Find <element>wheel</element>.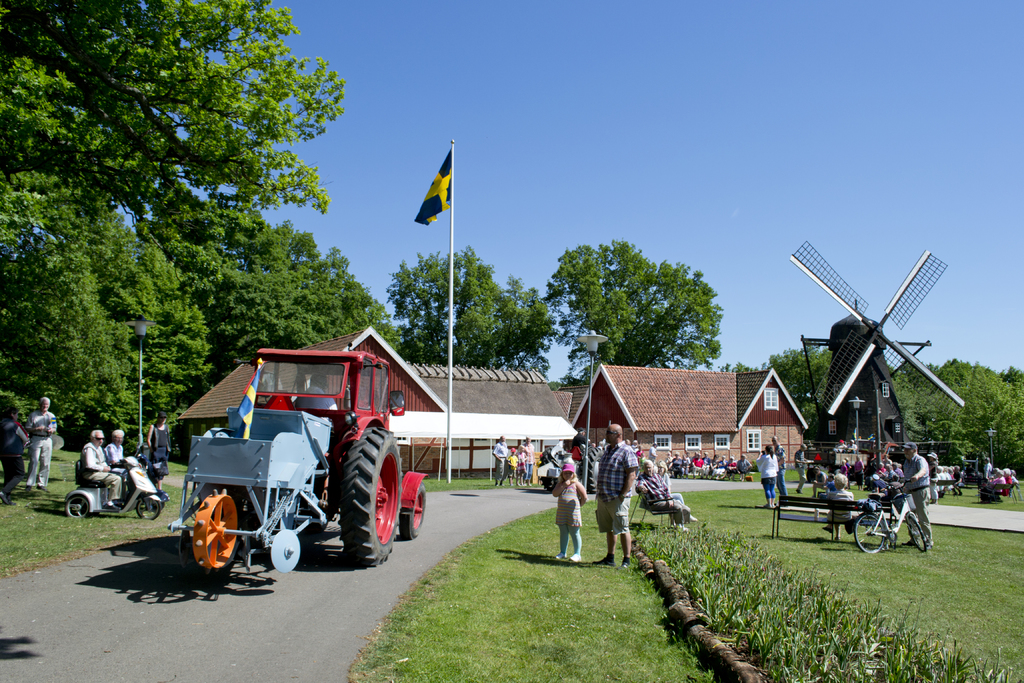
box=[68, 493, 92, 517].
